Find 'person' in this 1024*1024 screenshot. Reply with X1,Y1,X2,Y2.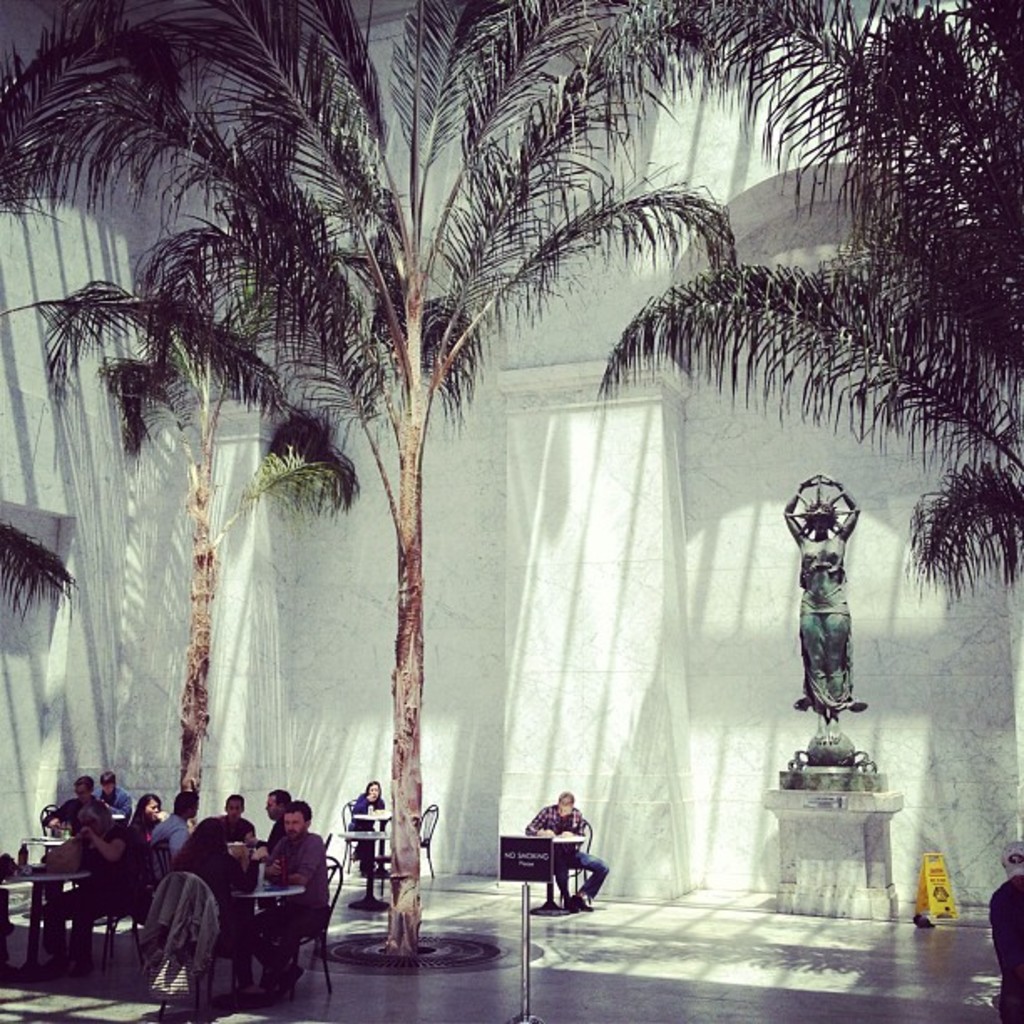
37,798,156,969.
